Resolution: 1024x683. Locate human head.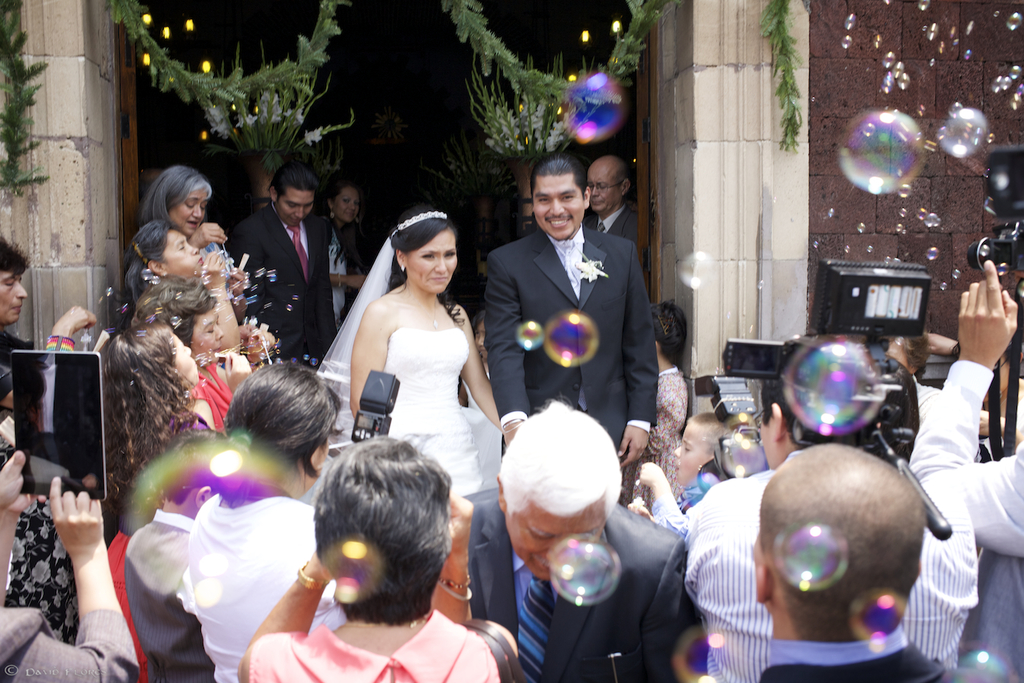
[655,297,691,351].
